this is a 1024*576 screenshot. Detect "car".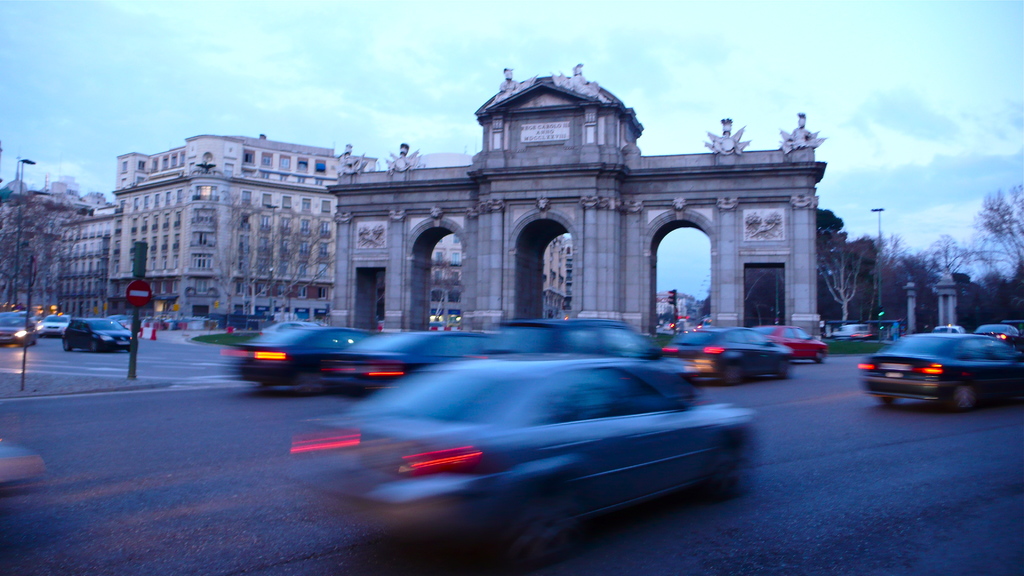
l=33, t=312, r=73, b=335.
